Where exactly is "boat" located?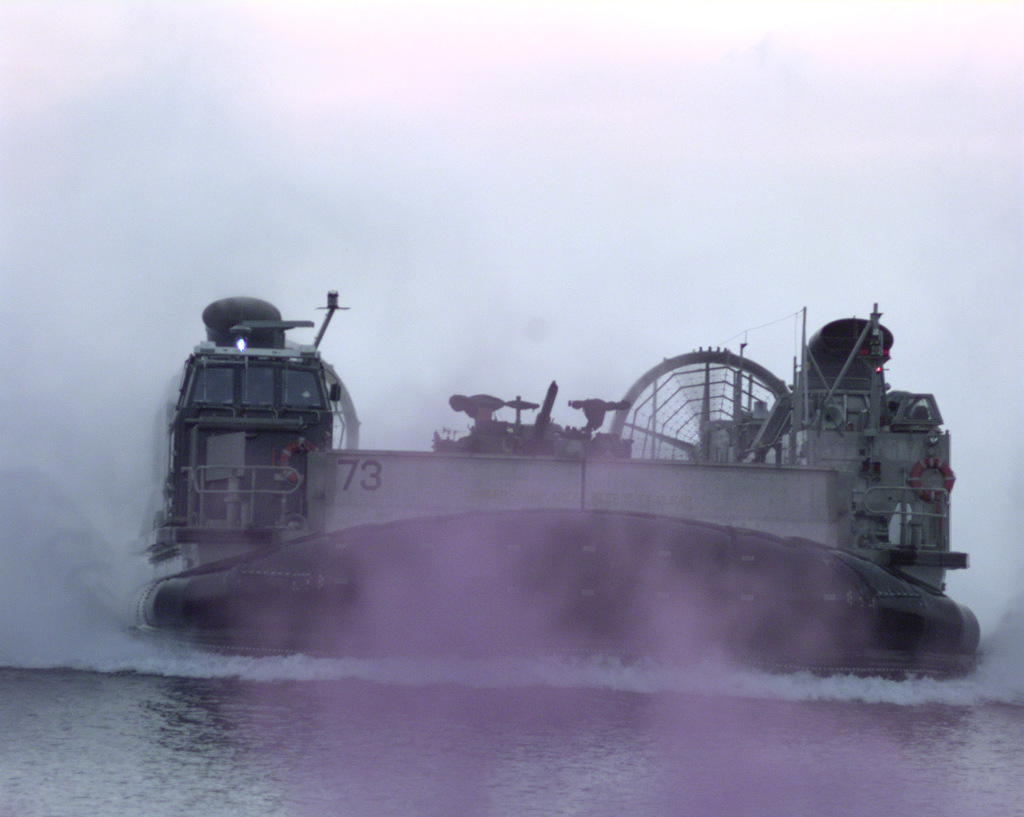
Its bounding box is l=116, t=262, r=1009, b=650.
